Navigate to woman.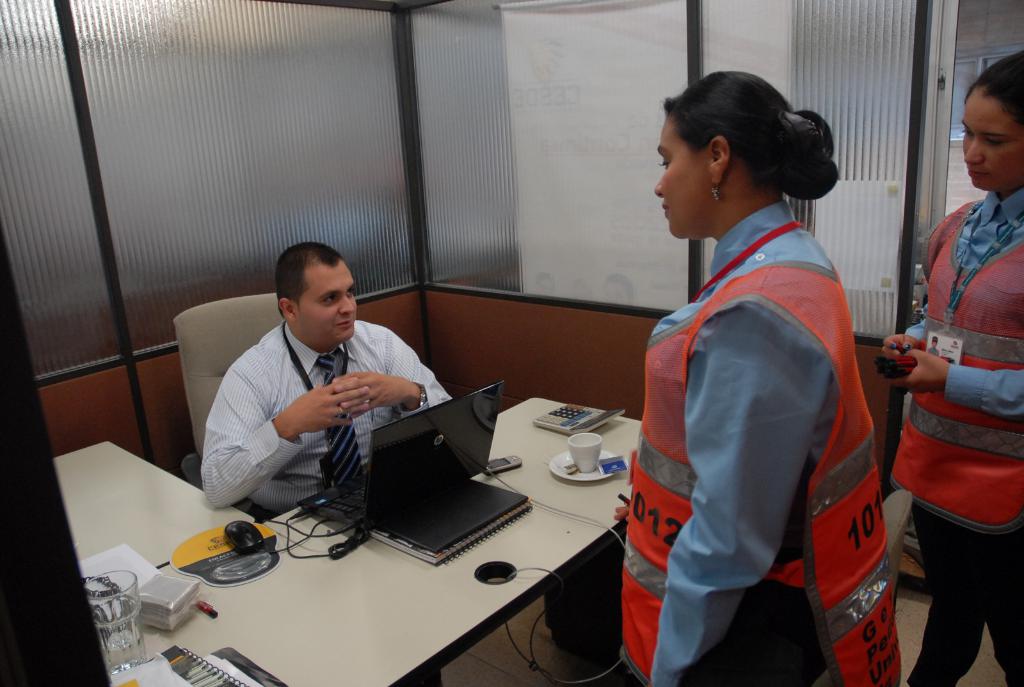
Navigation target: bbox=(875, 51, 1023, 686).
